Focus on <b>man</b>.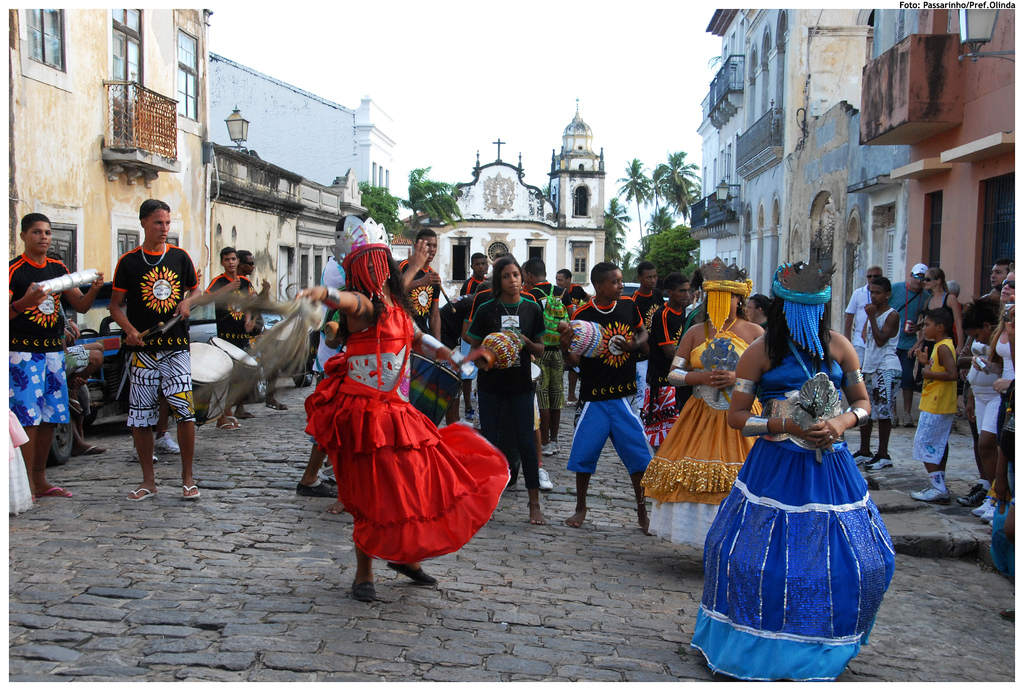
Focused at box=[6, 214, 103, 496].
